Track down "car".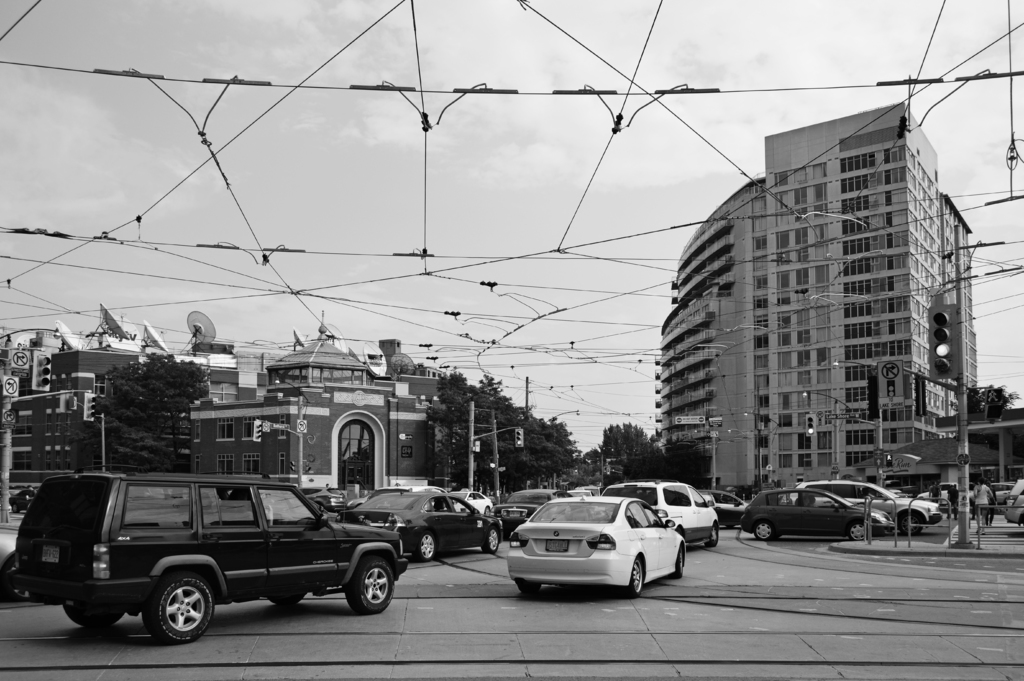
Tracked to bbox=[695, 490, 749, 532].
